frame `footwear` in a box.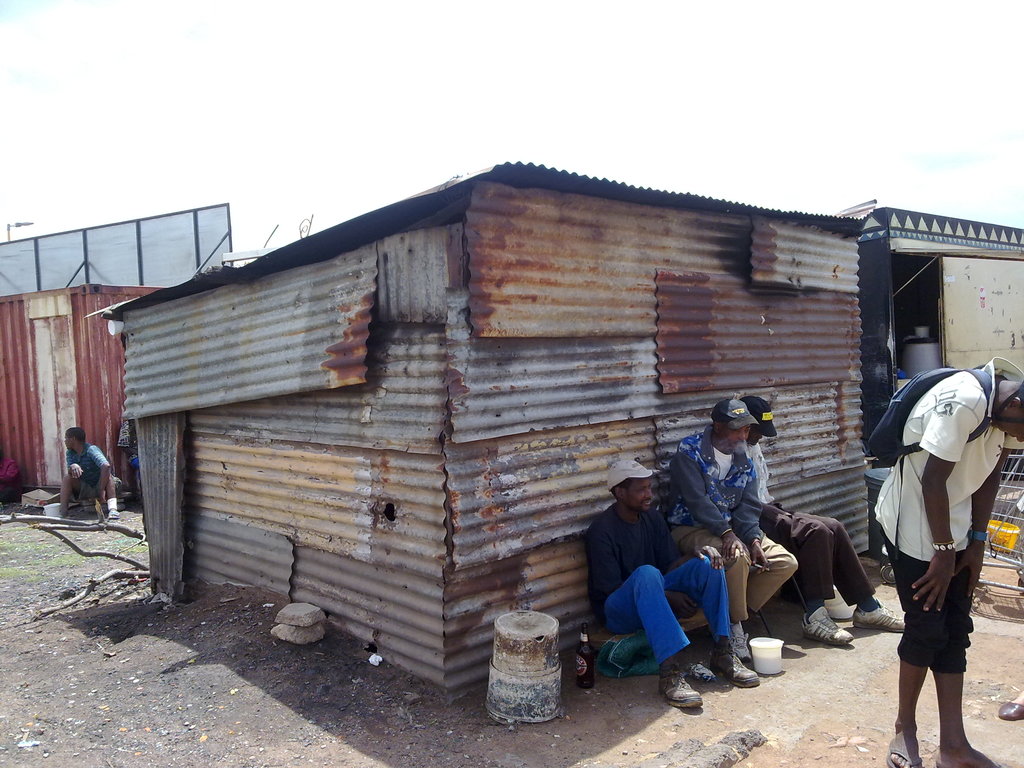
BBox(882, 728, 927, 767).
